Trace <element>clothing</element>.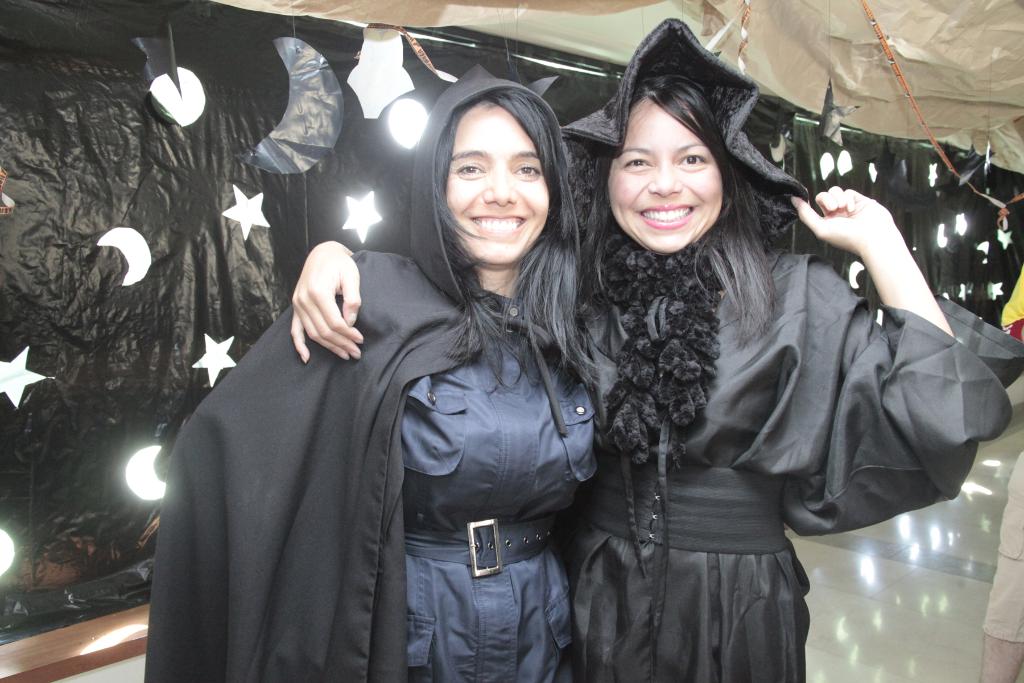
Traced to select_region(560, 10, 1023, 679).
